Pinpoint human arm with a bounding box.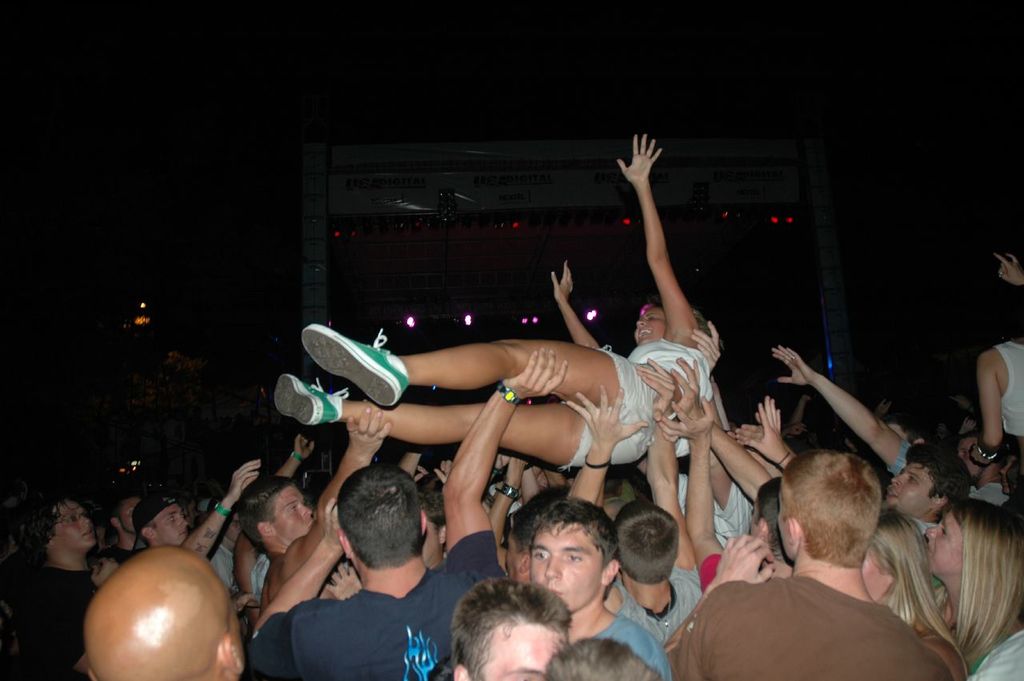
992/250/1023/285.
